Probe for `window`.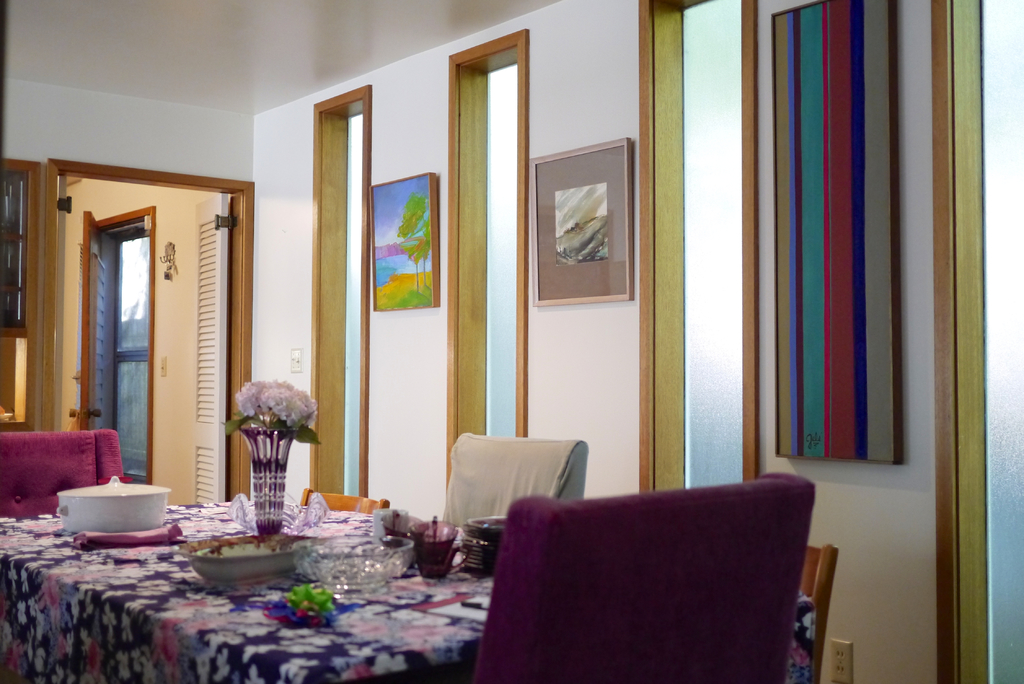
Probe result: {"left": 641, "top": 0, "right": 753, "bottom": 490}.
